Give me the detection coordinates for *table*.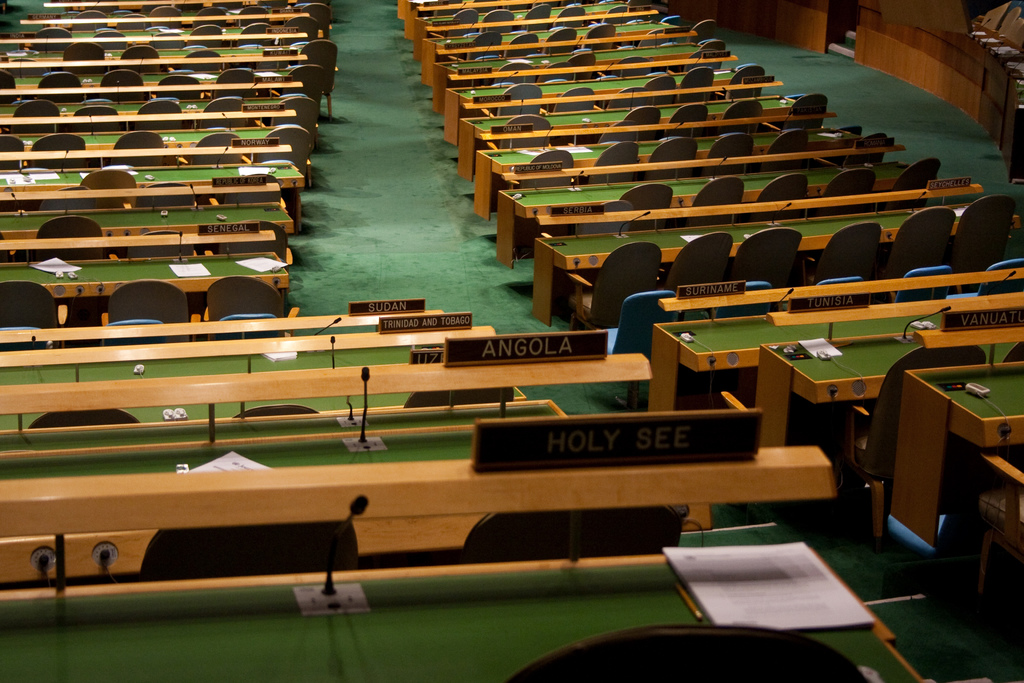
[68,22,241,41].
